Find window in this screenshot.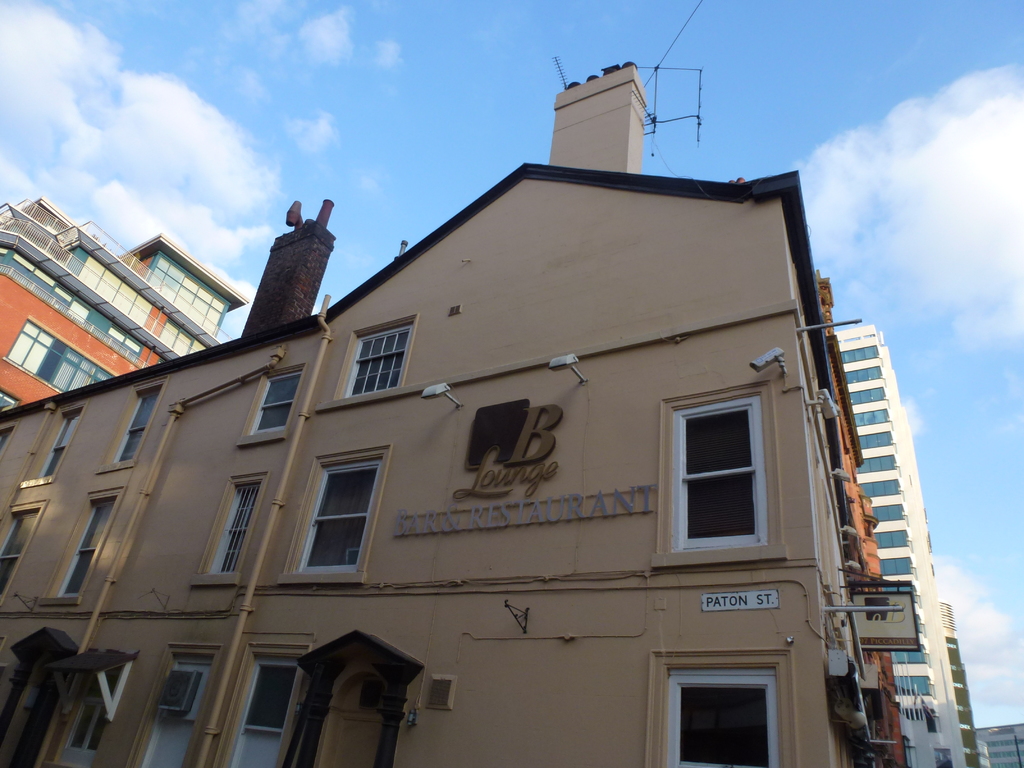
The bounding box for window is <bbox>232, 663, 299, 767</bbox>.
